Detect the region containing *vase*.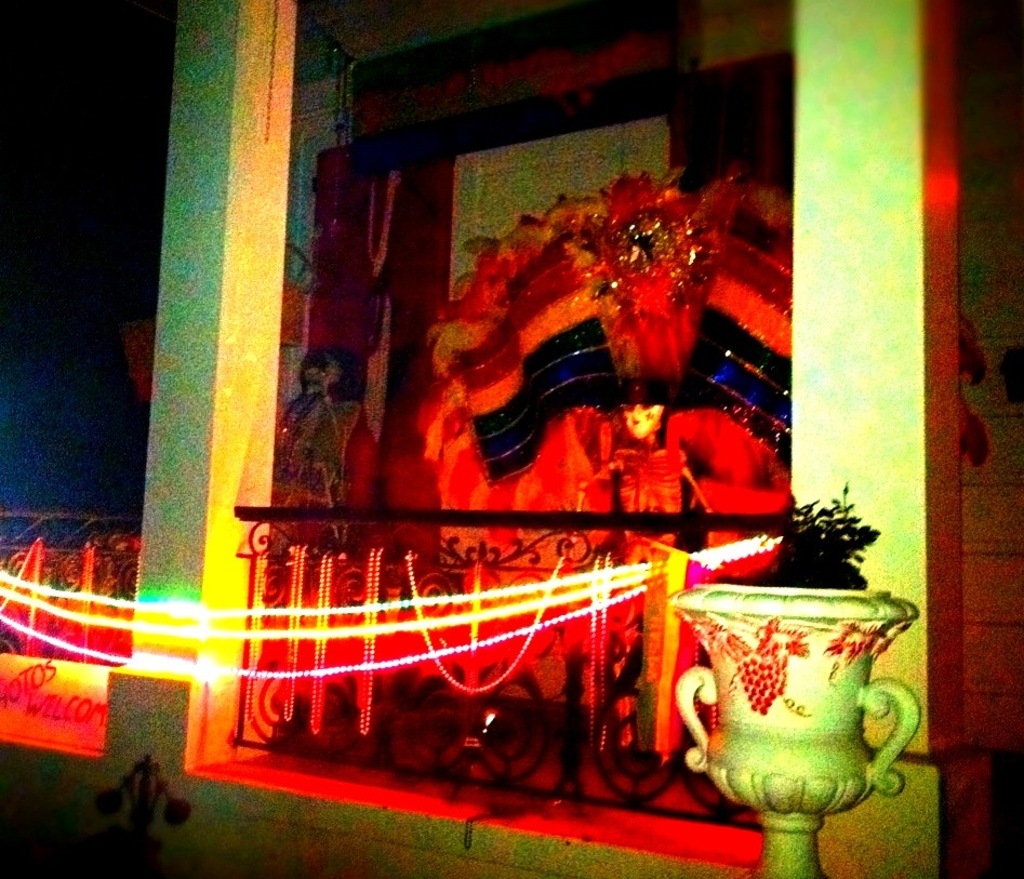
bbox=[665, 578, 920, 878].
